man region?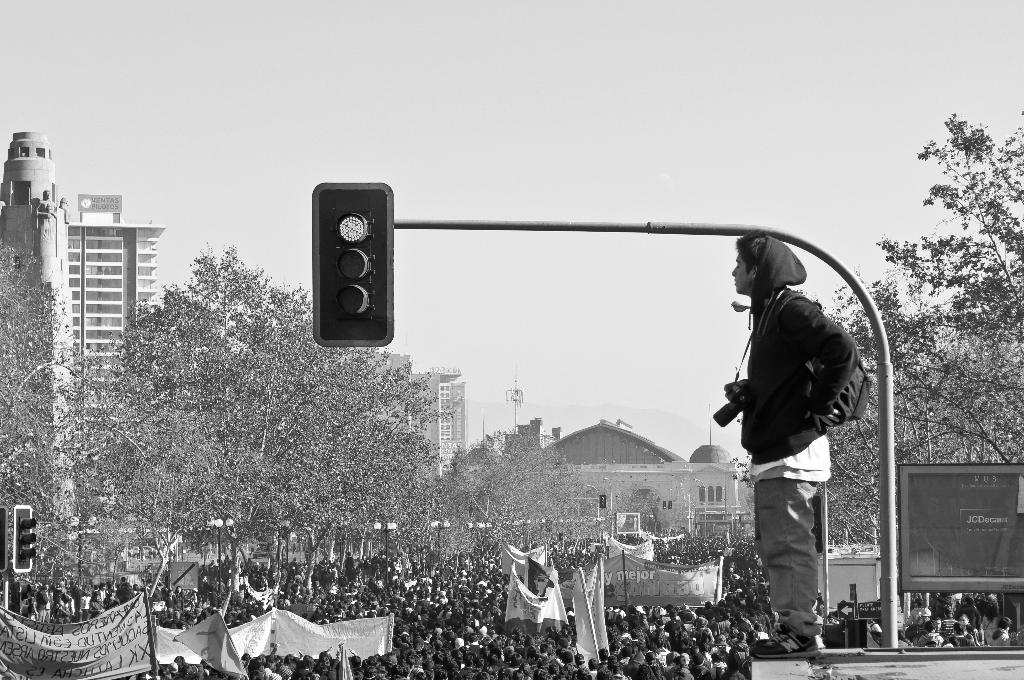
bbox=[742, 231, 861, 659]
